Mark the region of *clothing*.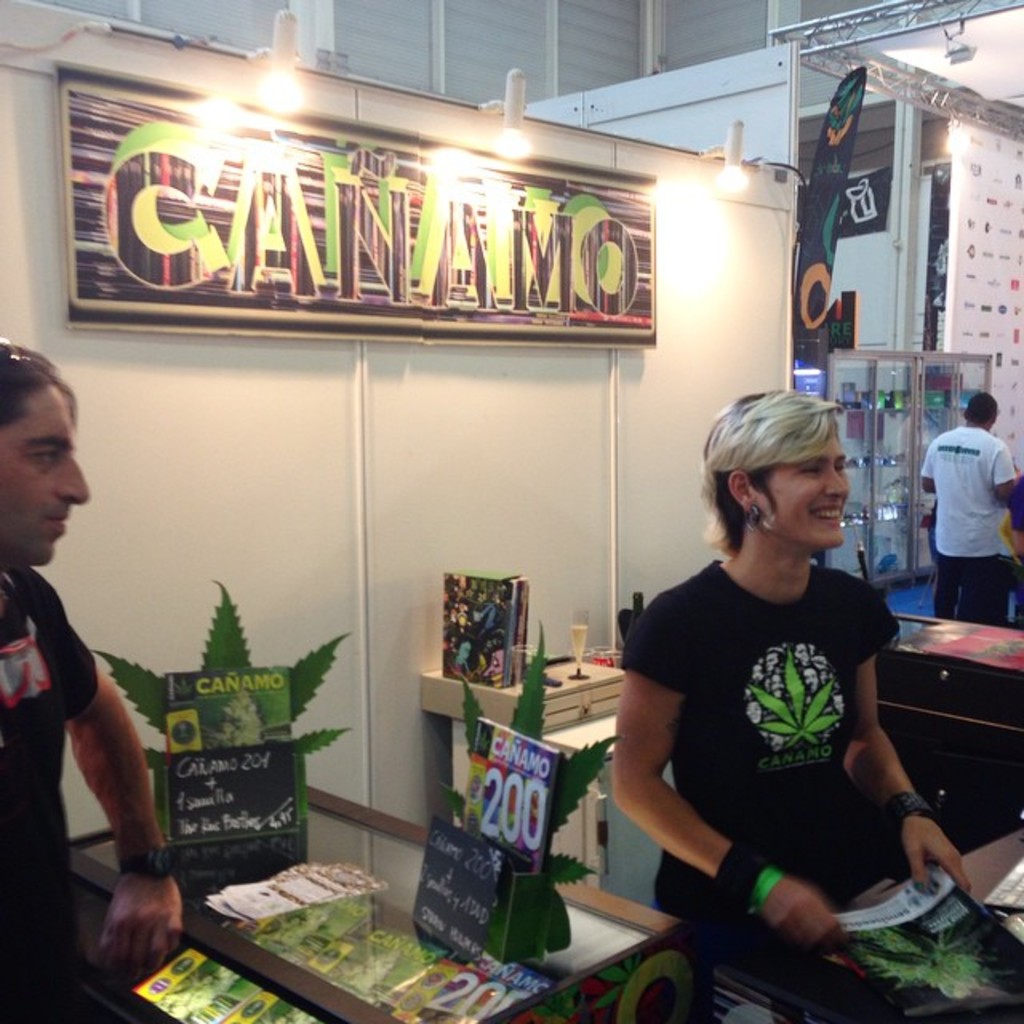
Region: [x1=616, y1=554, x2=904, y2=928].
